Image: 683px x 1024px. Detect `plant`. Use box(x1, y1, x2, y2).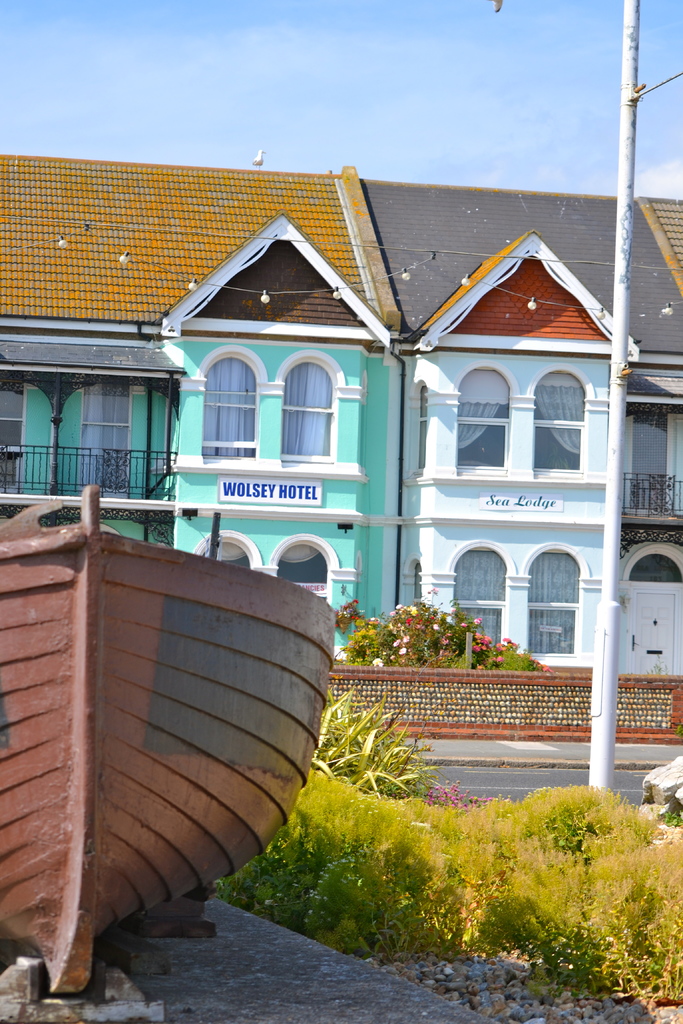
box(331, 592, 365, 630).
